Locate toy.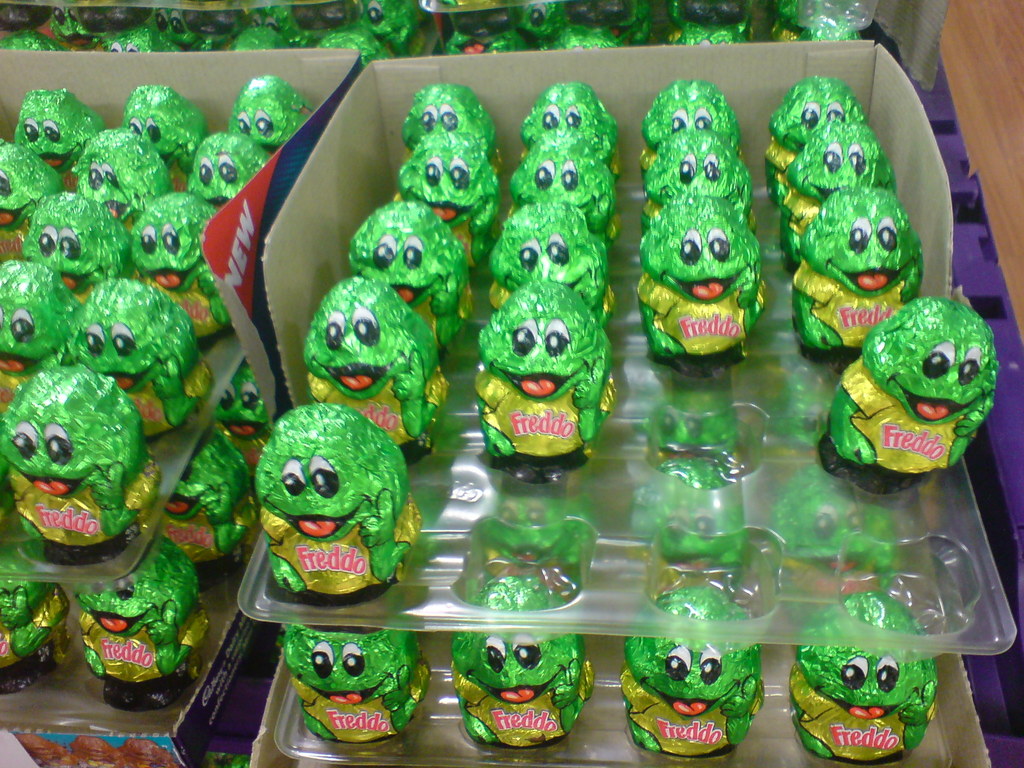
Bounding box: [left=621, top=579, right=773, bottom=753].
